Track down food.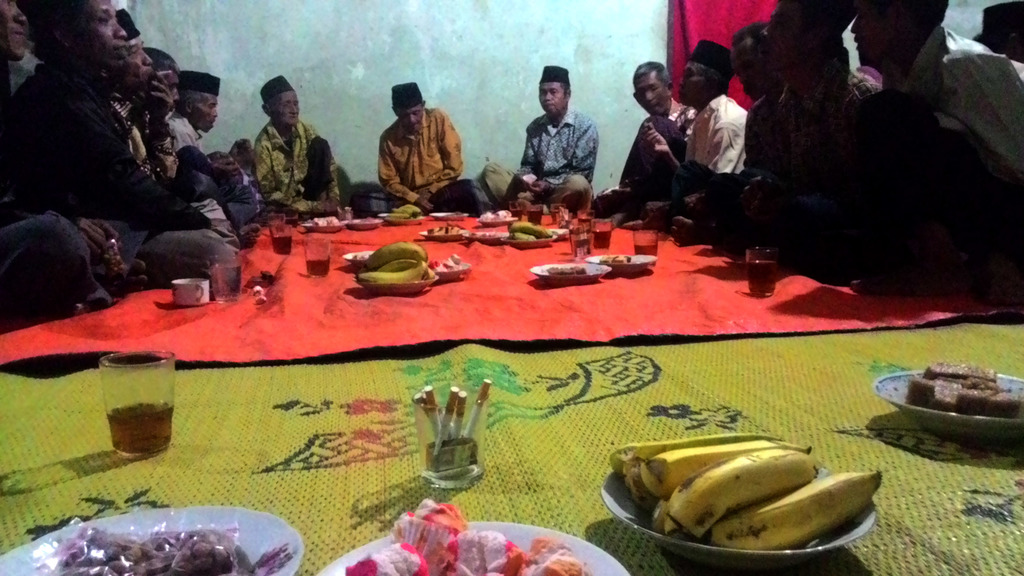
Tracked to bbox=(362, 243, 430, 273).
